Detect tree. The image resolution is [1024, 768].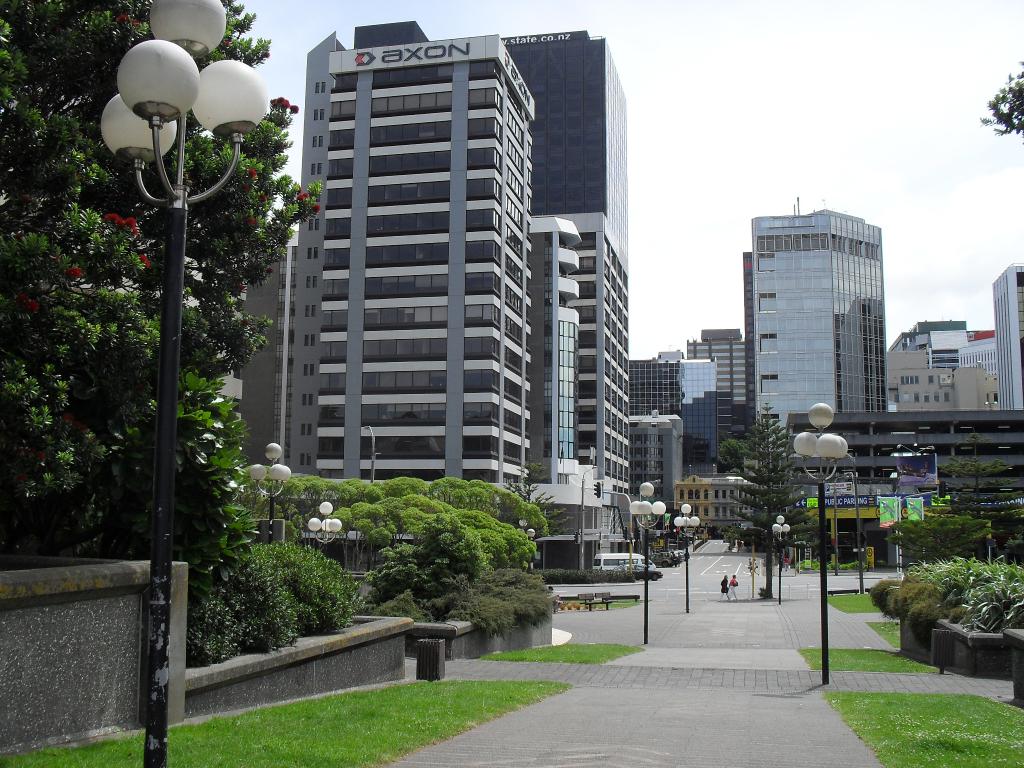
890,511,996,572.
